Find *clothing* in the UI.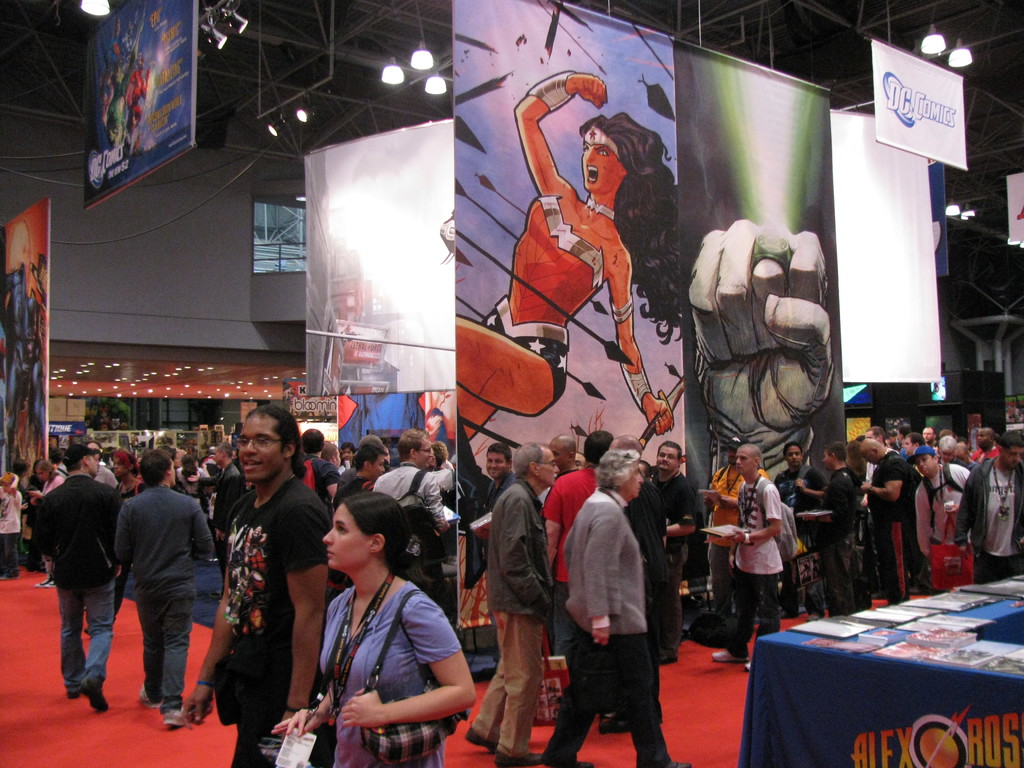
UI element at bbox(116, 482, 212, 705).
